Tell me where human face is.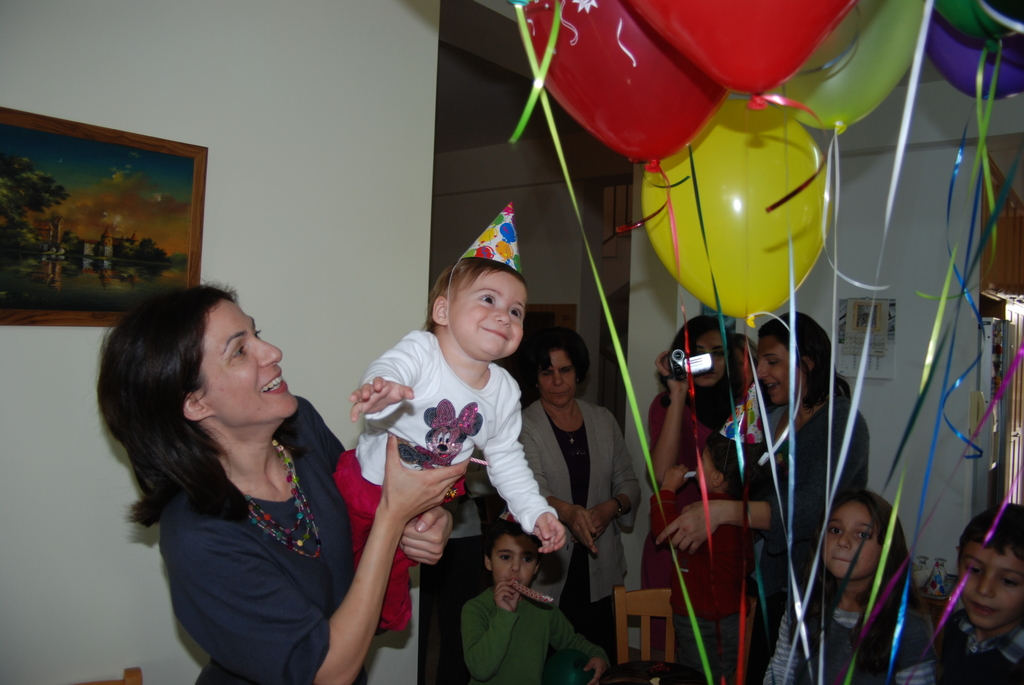
human face is at BBox(536, 348, 571, 407).
